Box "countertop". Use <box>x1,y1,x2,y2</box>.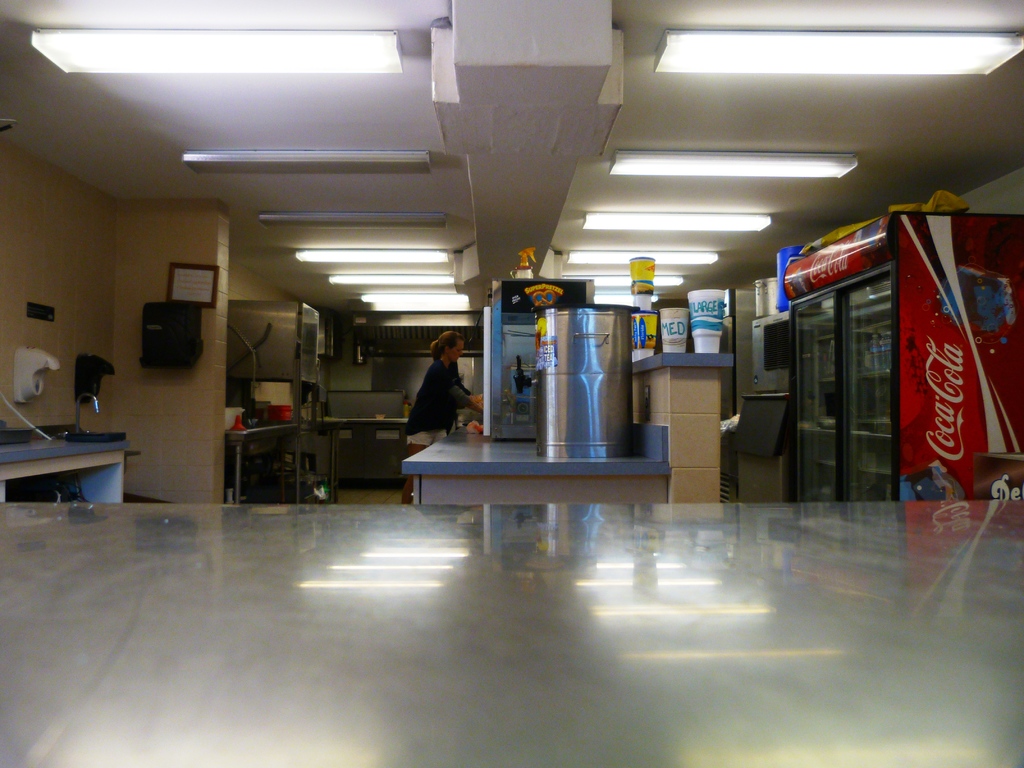
<box>223,422,295,436</box>.
